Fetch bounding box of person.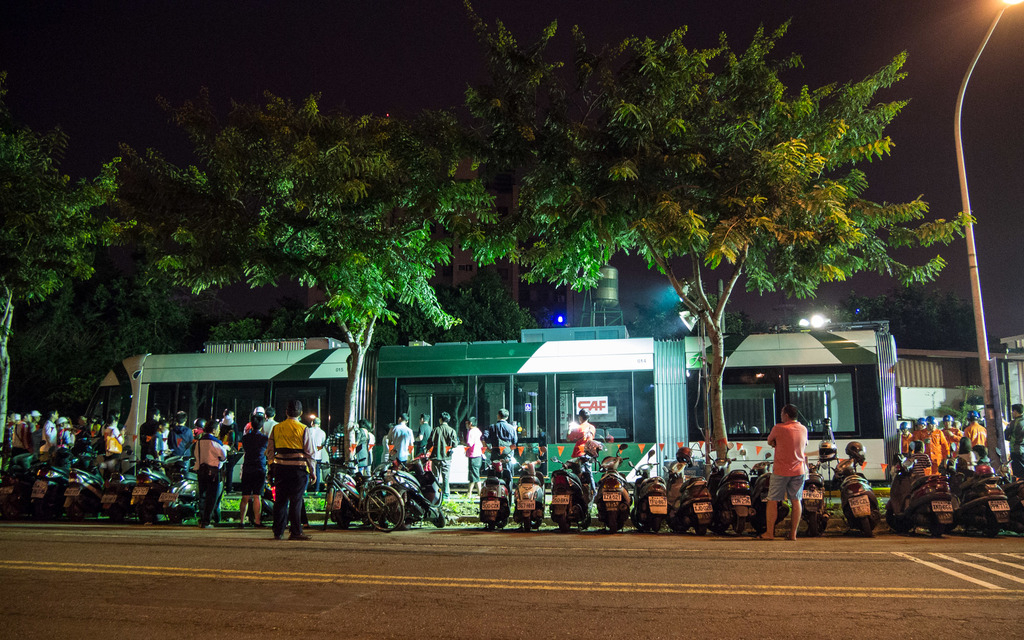
Bbox: (left=308, top=417, right=321, bottom=494).
